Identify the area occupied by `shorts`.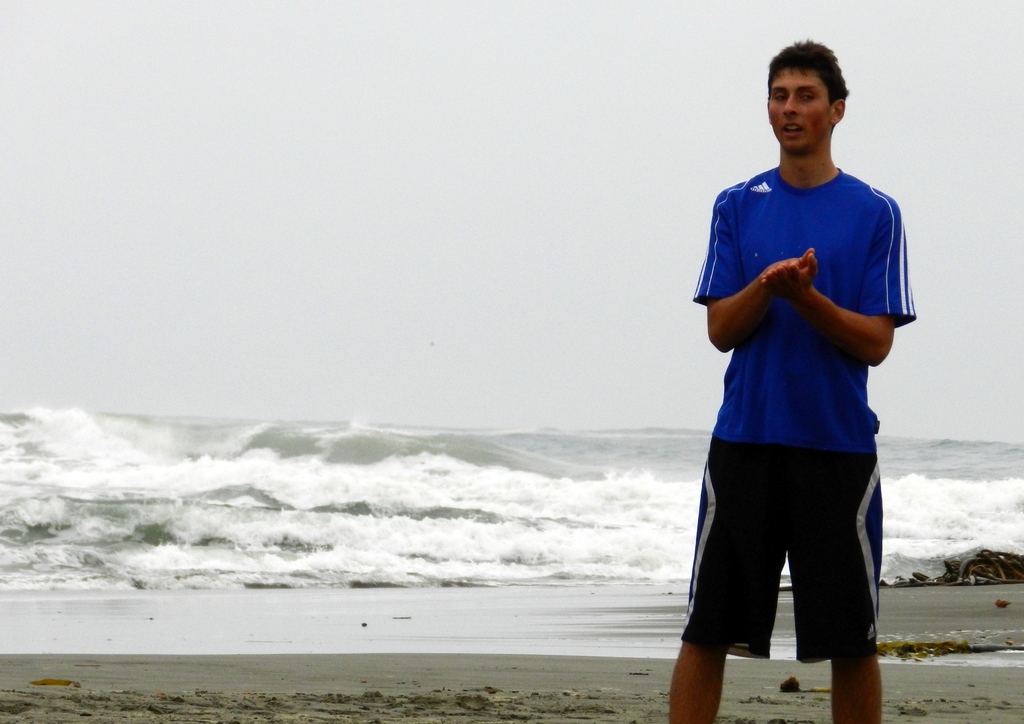
Area: (710, 463, 881, 636).
